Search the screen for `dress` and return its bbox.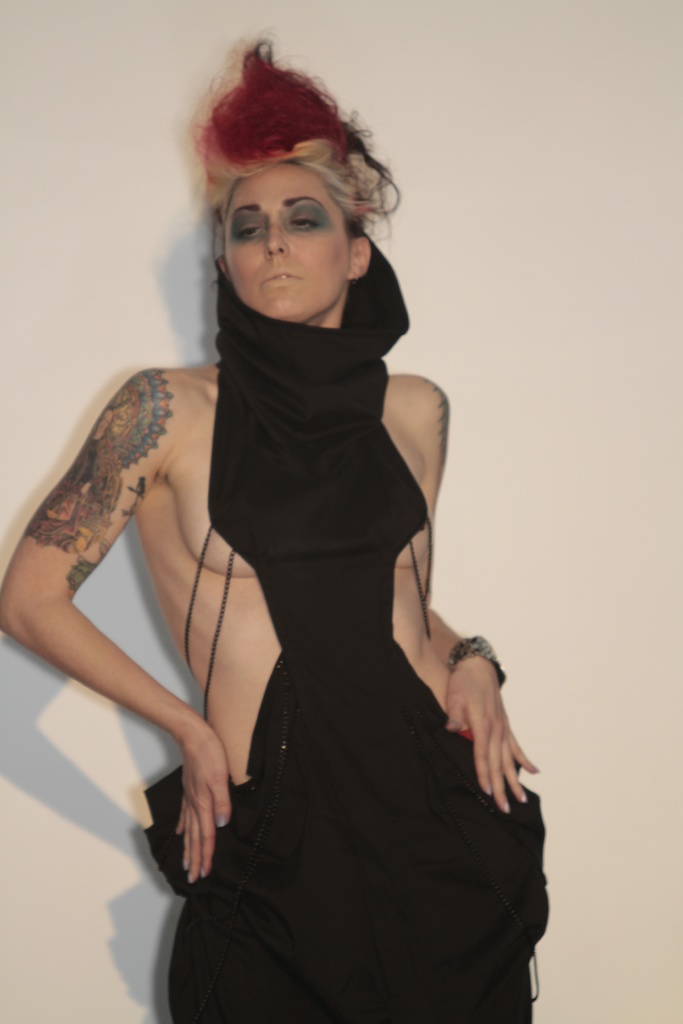
Found: (left=148, top=237, right=553, bottom=1023).
